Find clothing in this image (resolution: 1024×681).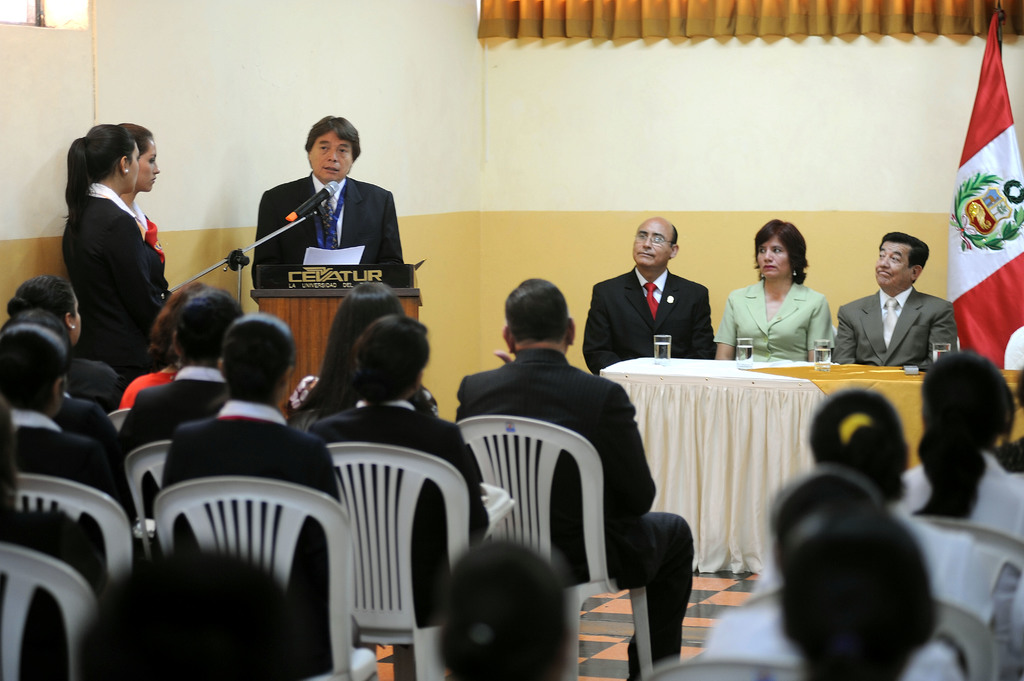
{"x1": 833, "y1": 288, "x2": 957, "y2": 362}.
